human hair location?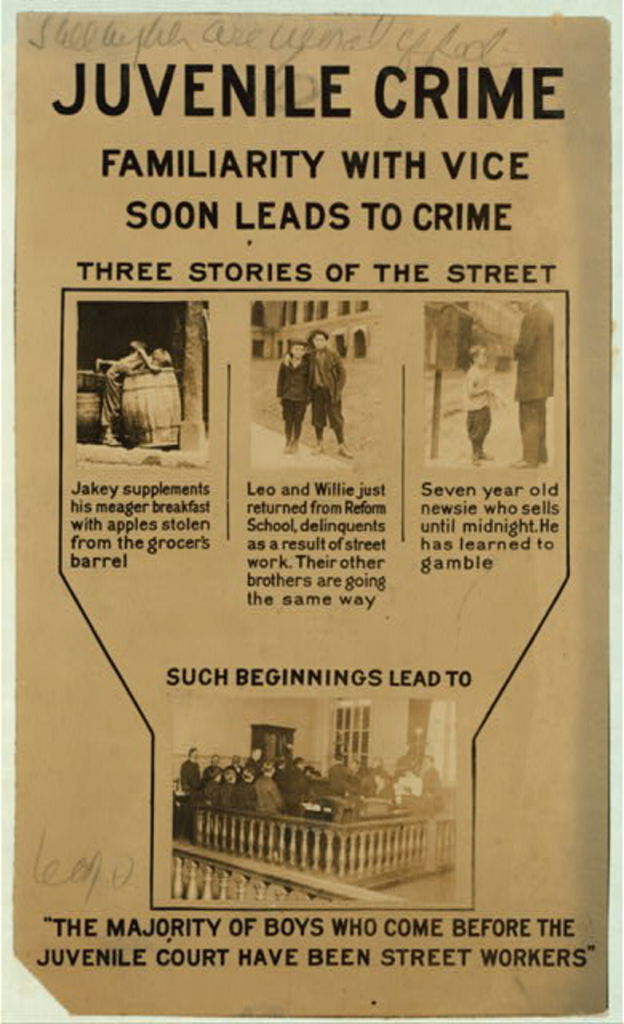
bbox=(310, 325, 334, 344)
